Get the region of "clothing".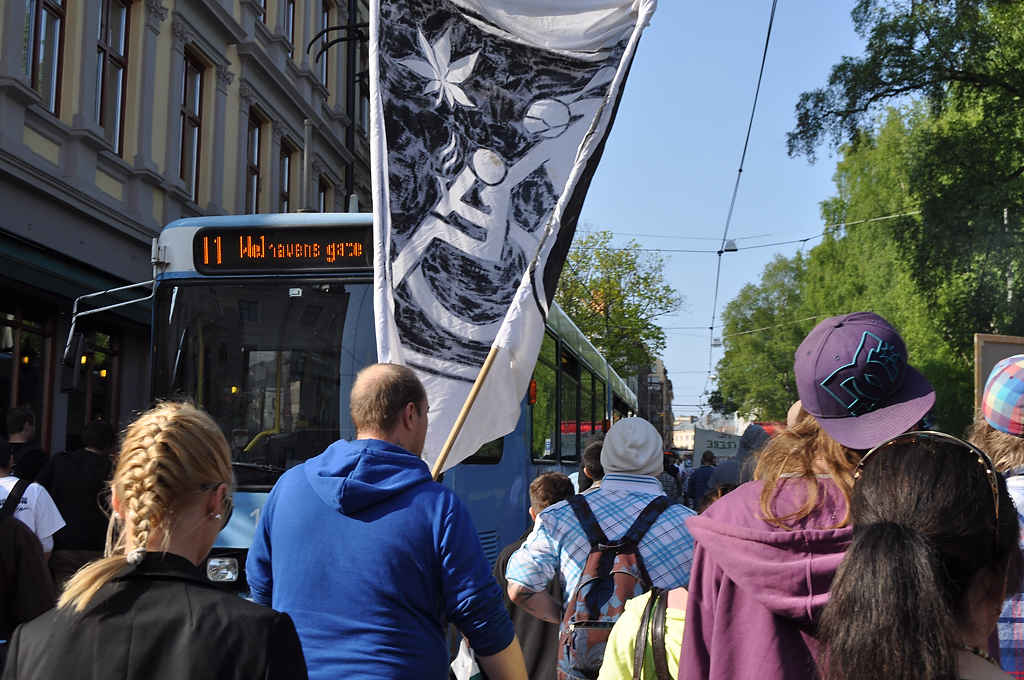
l=996, t=464, r=1023, b=553.
